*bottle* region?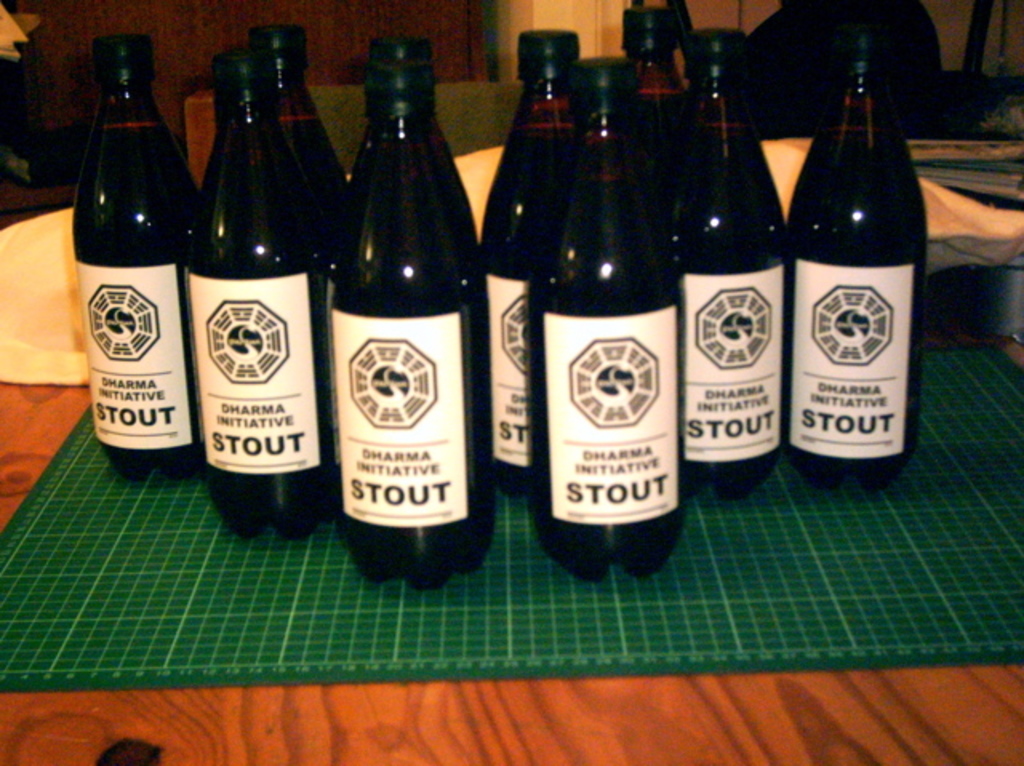
(194, 51, 326, 542)
